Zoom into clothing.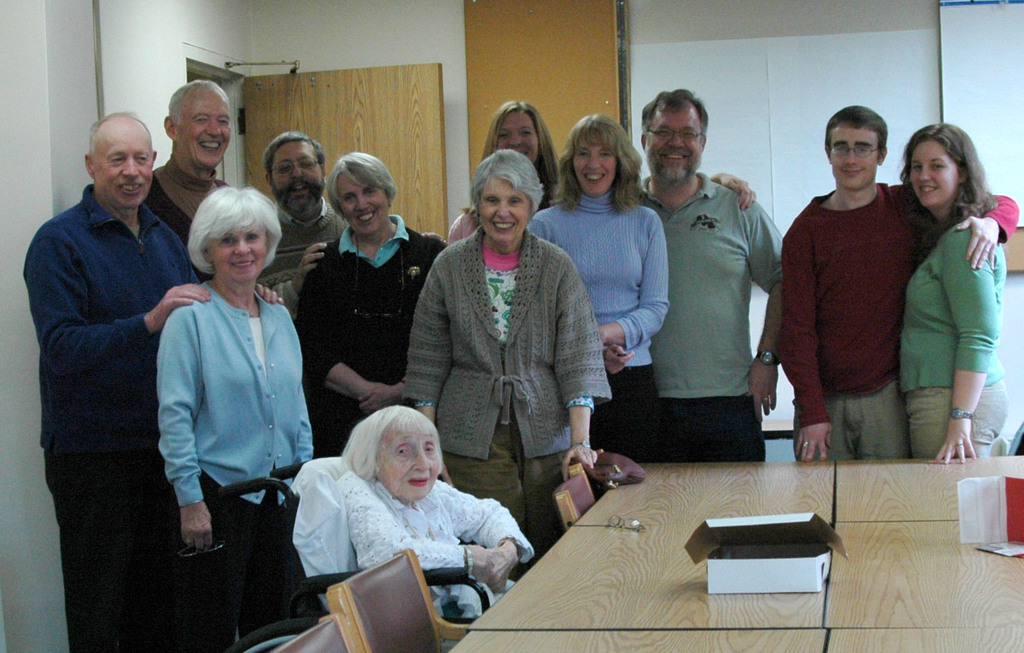
Zoom target: l=631, t=168, r=783, b=462.
